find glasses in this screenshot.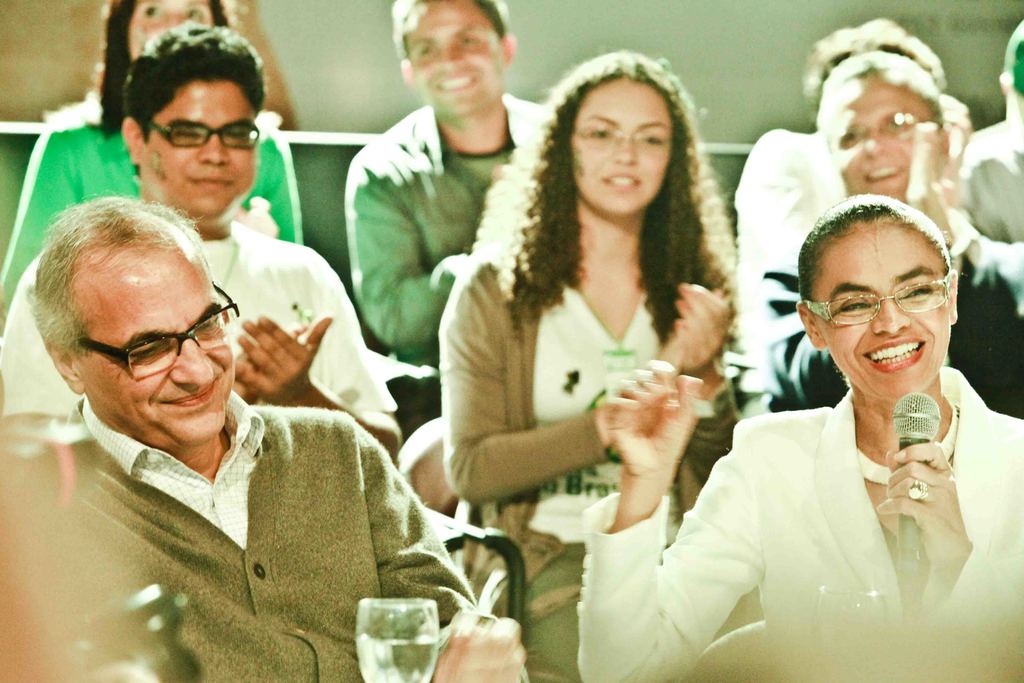
The bounding box for glasses is 831,108,939,143.
